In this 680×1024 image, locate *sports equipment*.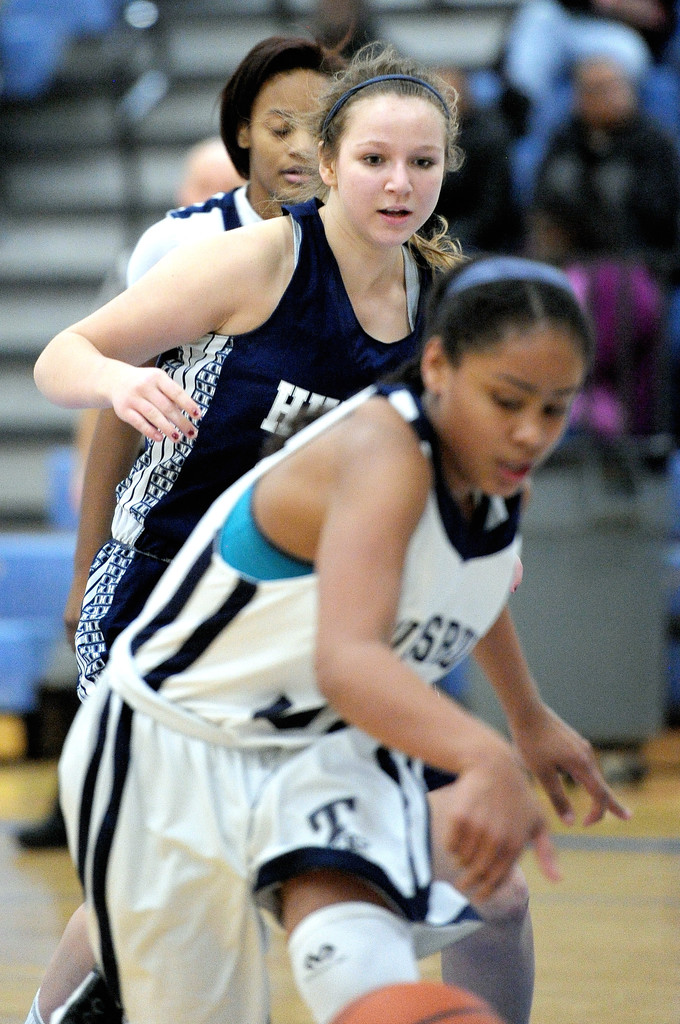
Bounding box: box=[319, 980, 498, 1023].
